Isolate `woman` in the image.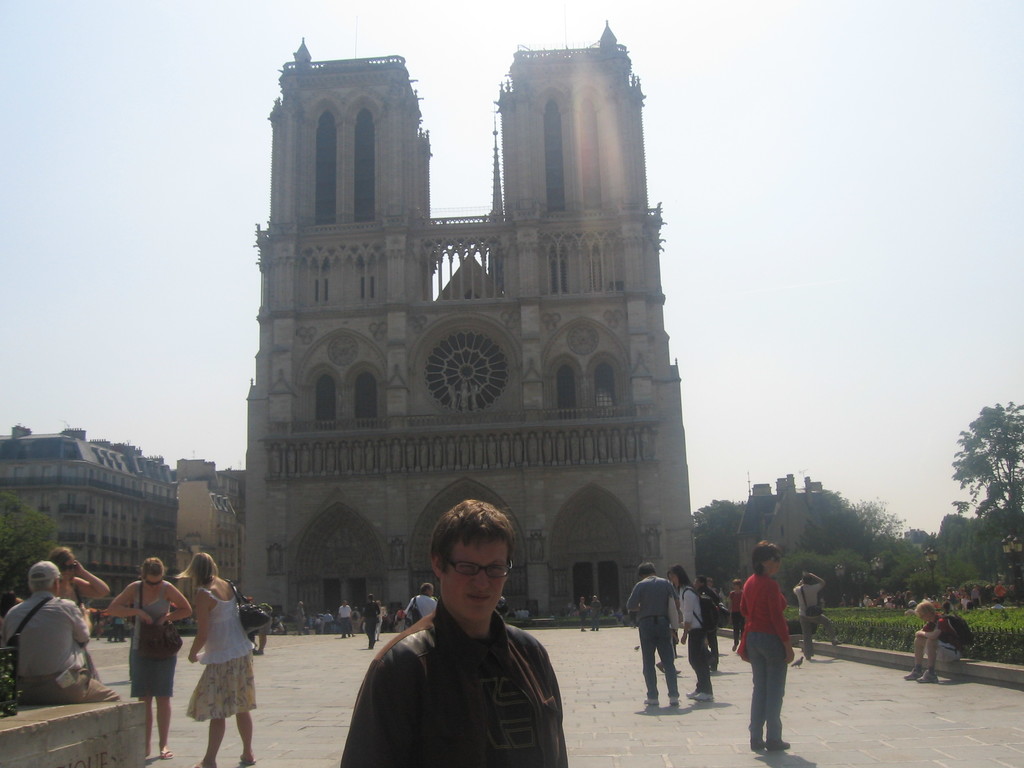
Isolated region: 666/566/710/703.
